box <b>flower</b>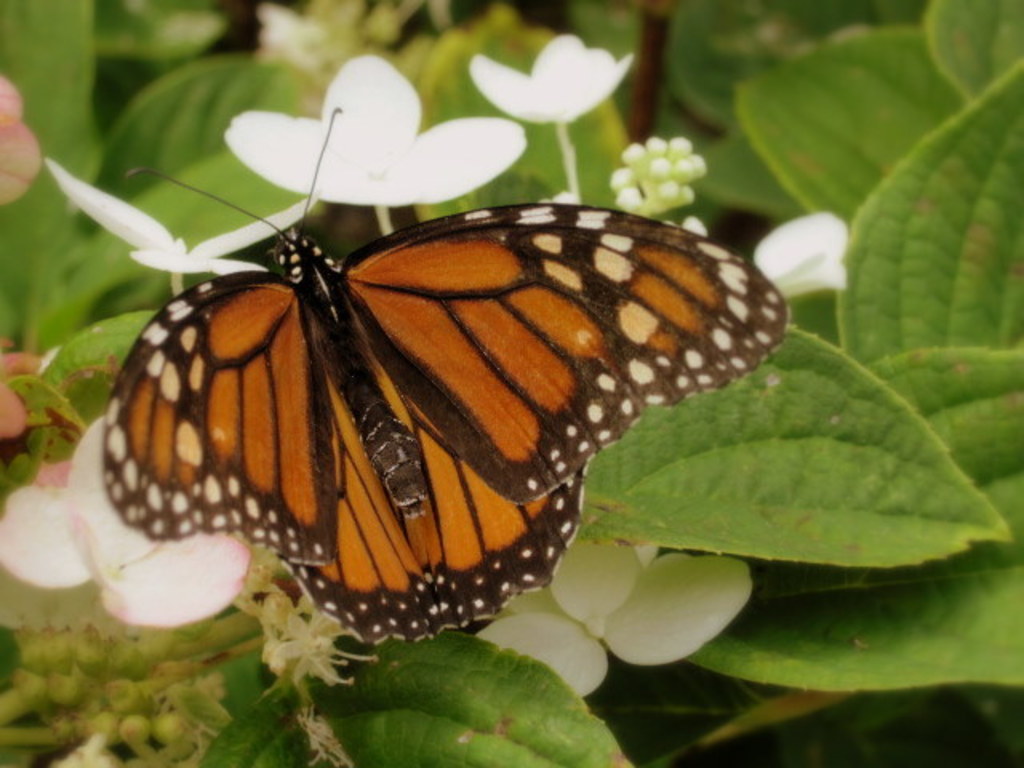
crop(0, 419, 277, 629)
